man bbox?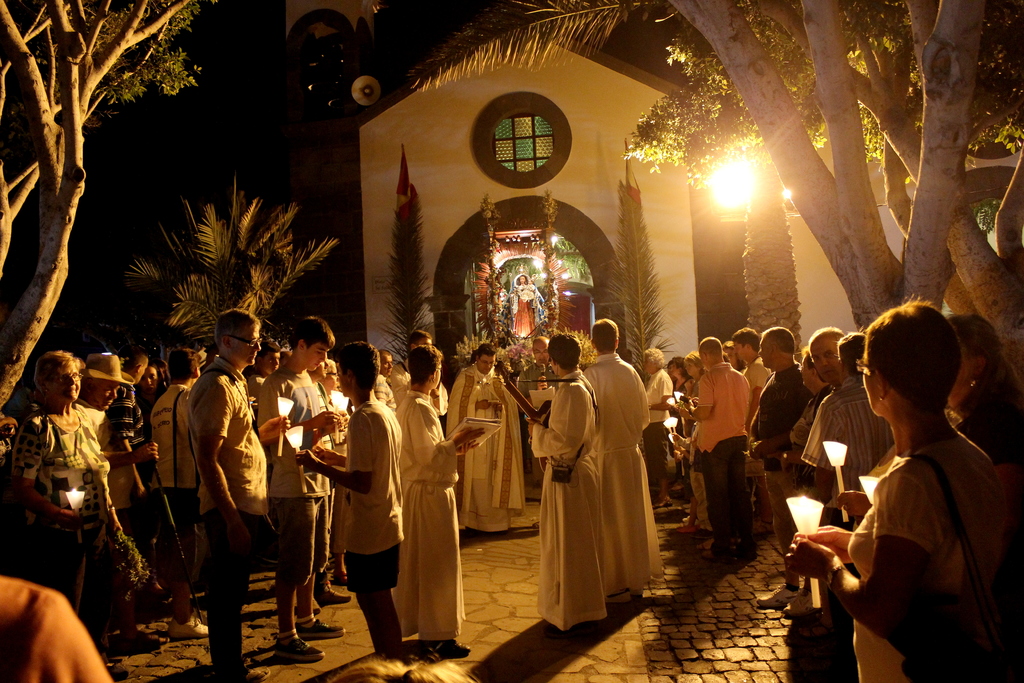
(left=447, top=345, right=523, bottom=529)
